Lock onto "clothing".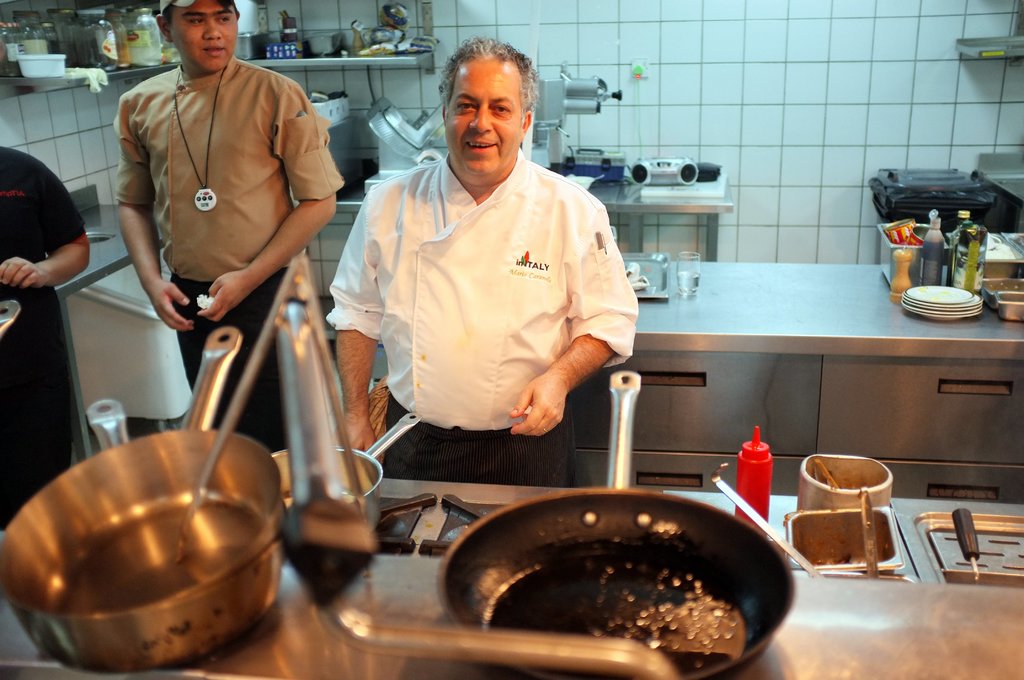
Locked: bbox=[115, 53, 339, 443].
